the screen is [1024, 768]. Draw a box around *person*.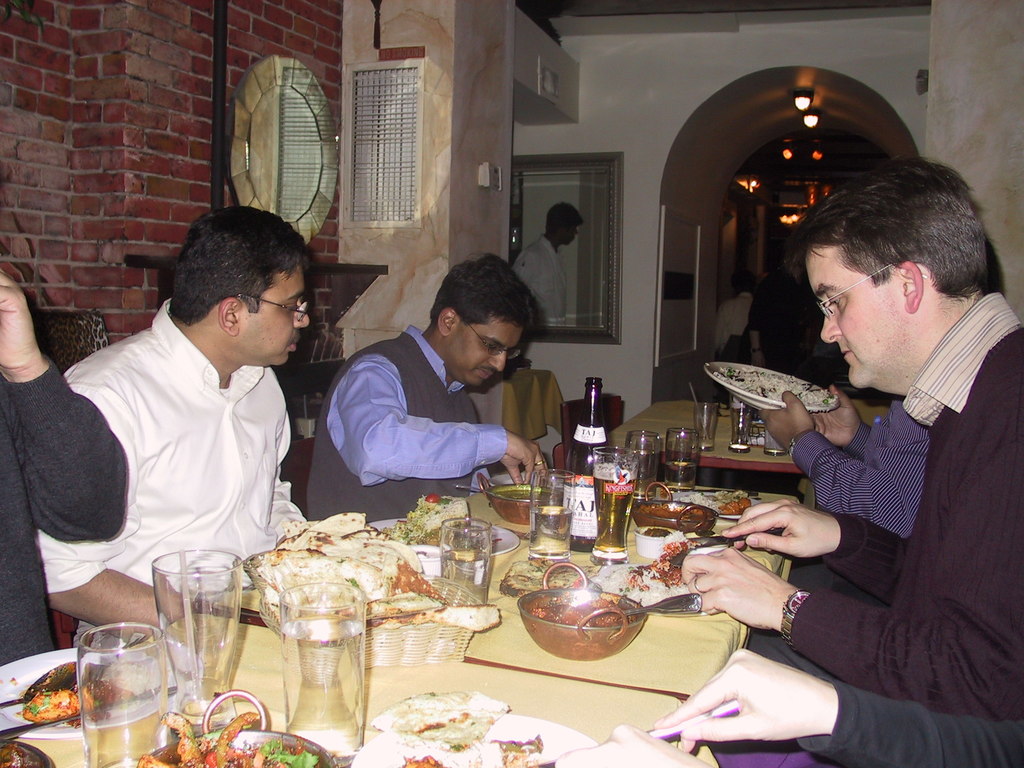
32, 201, 319, 651.
